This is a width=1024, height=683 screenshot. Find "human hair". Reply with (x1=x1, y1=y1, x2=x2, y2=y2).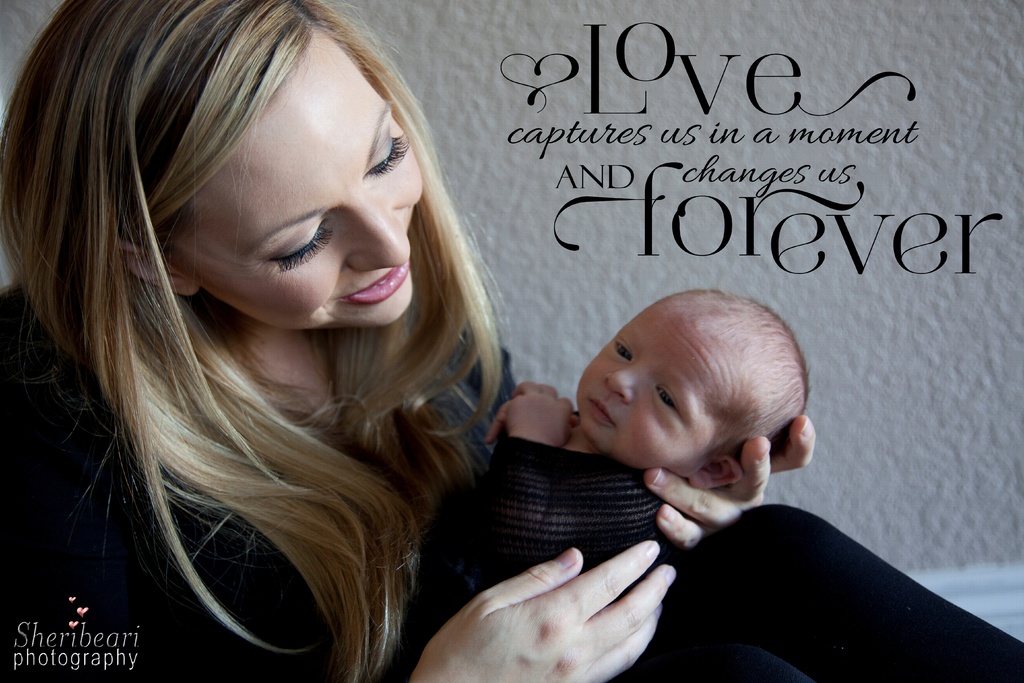
(x1=6, y1=1, x2=511, y2=682).
